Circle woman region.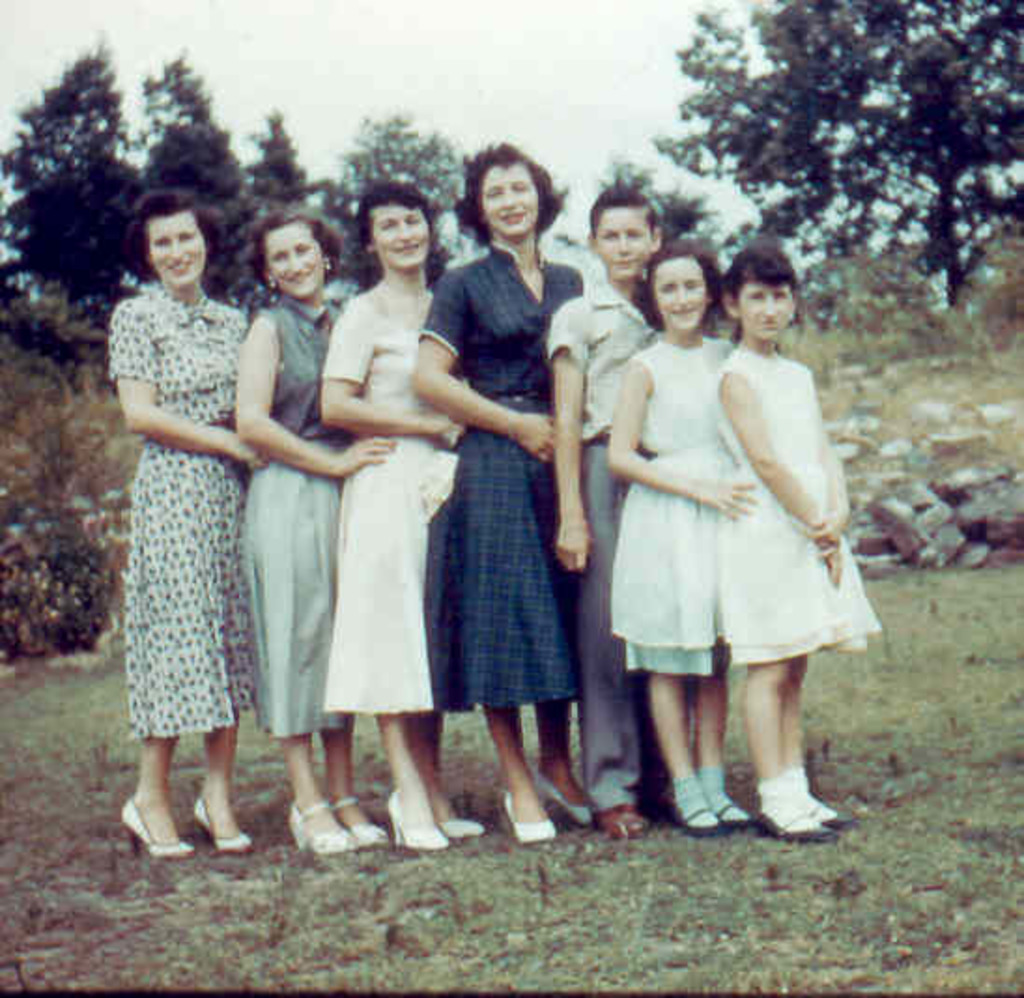
Region: l=235, t=211, r=400, b=852.
